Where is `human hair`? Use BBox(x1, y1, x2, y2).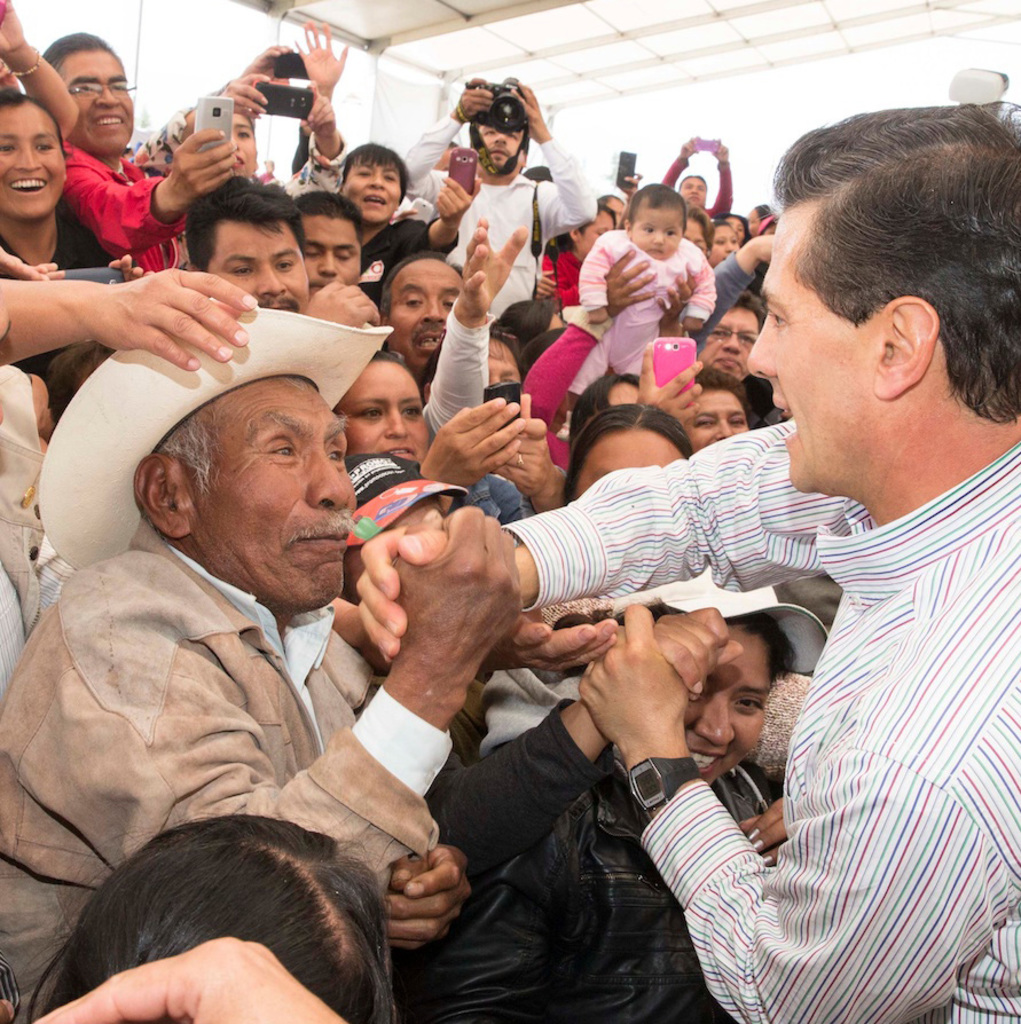
BBox(769, 90, 998, 455).
